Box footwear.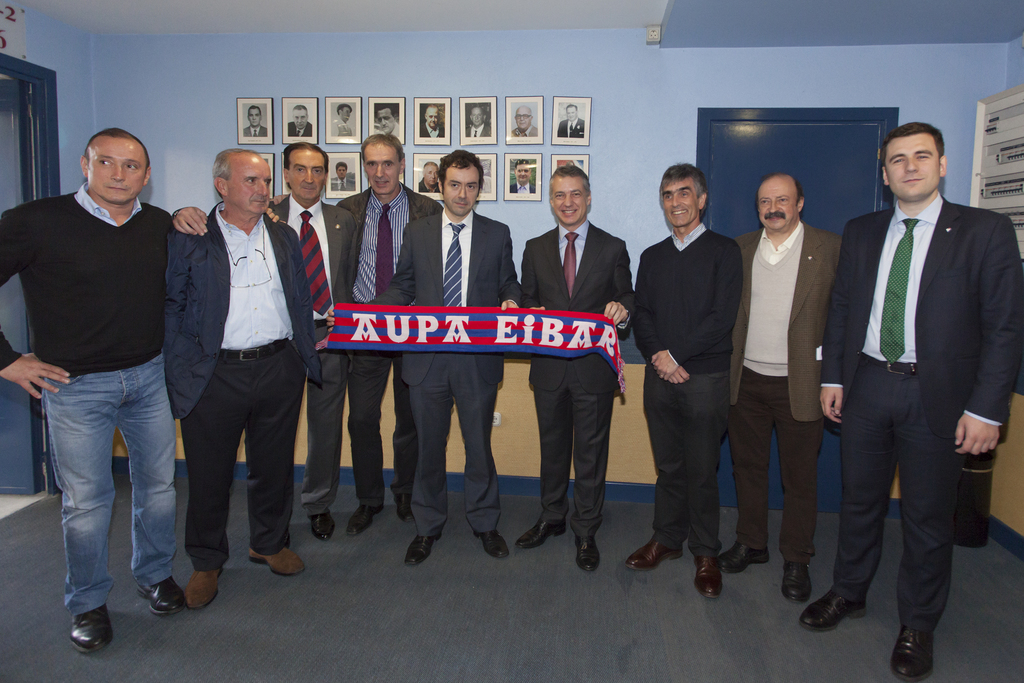
region(67, 607, 111, 654).
